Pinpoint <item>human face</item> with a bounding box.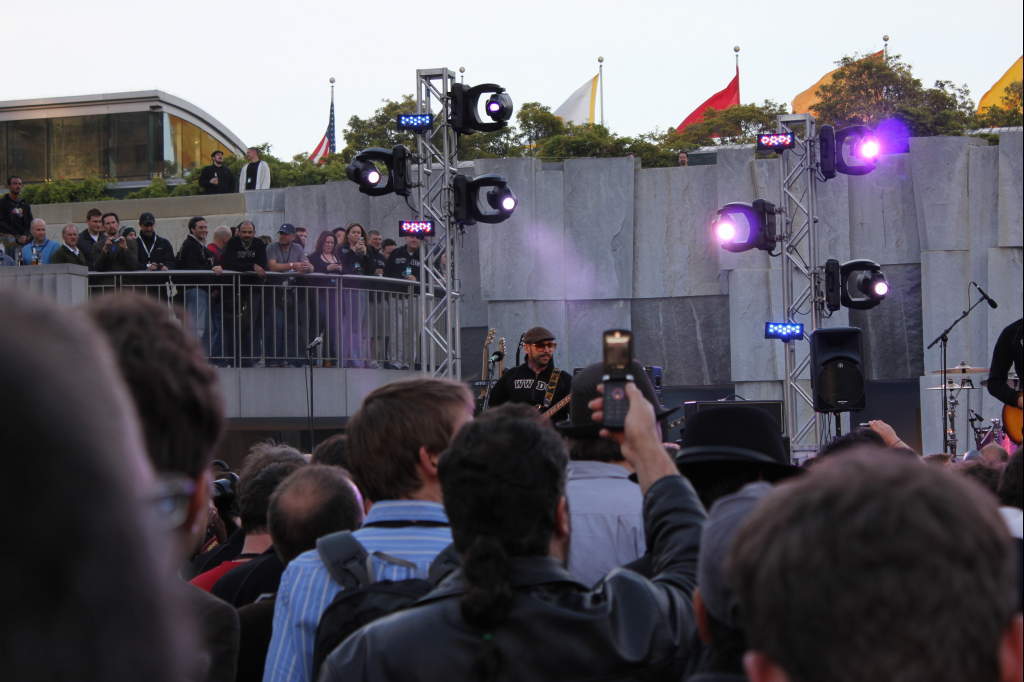
[32, 221, 46, 238].
